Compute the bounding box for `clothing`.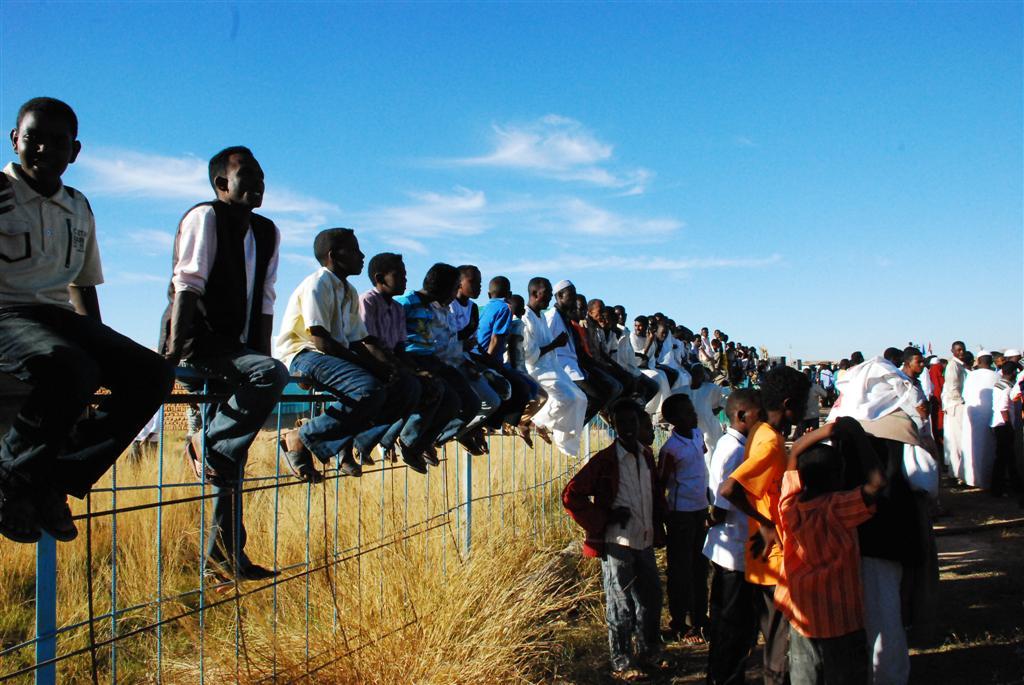
detection(709, 426, 763, 684).
